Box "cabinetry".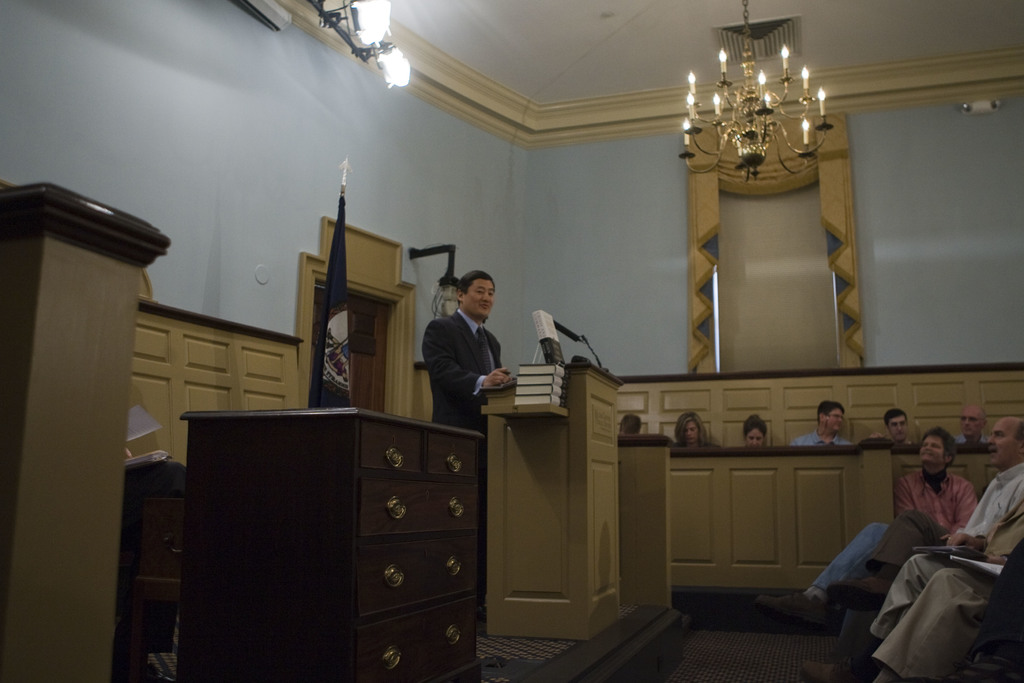
166, 404, 486, 682.
